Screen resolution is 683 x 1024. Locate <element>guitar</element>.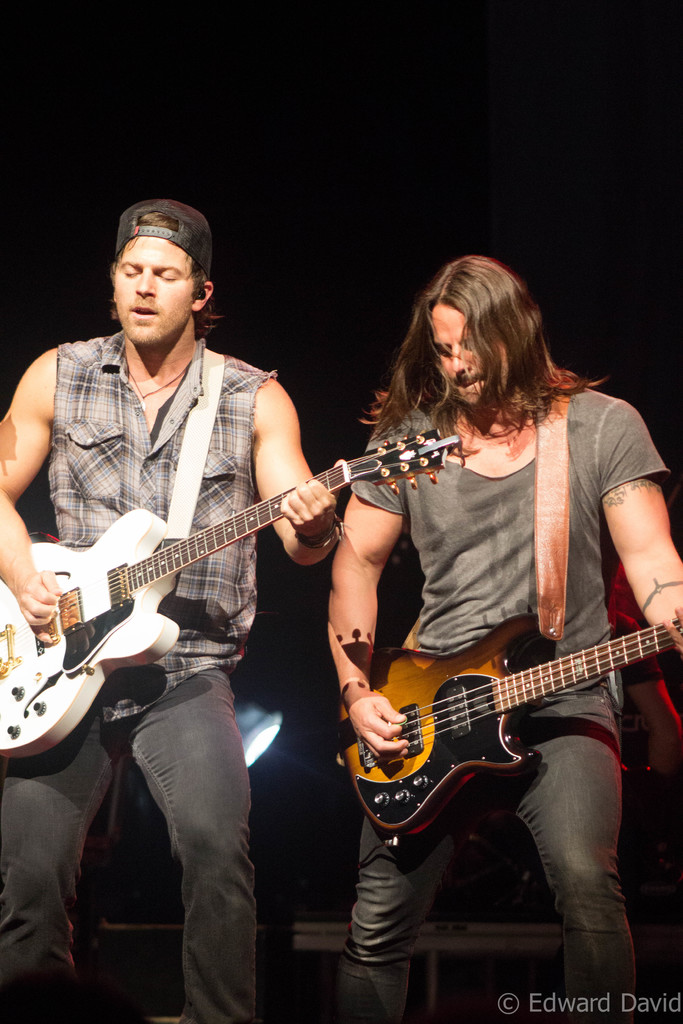
<bbox>0, 431, 460, 764</bbox>.
